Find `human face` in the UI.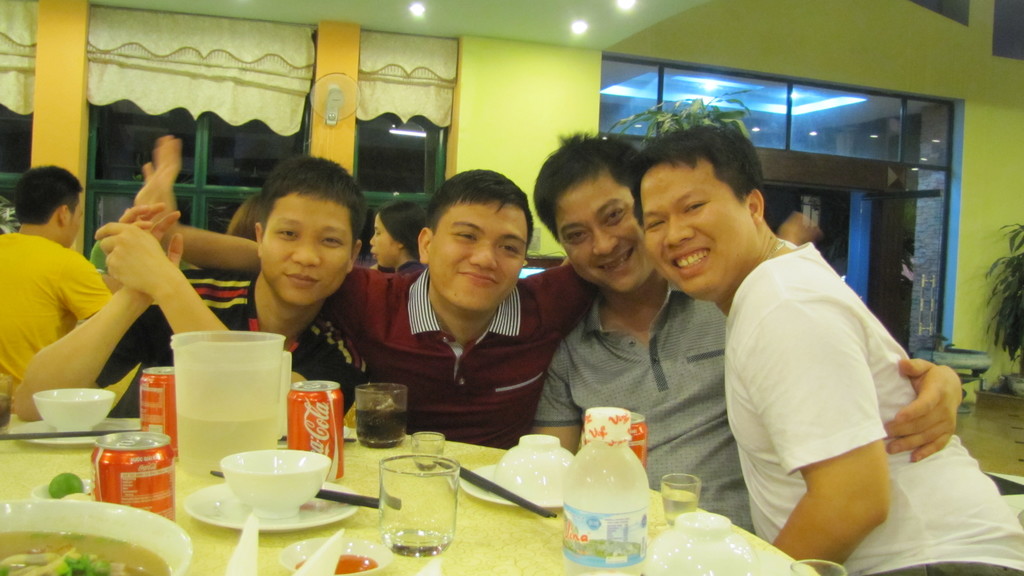
UI element at <bbox>260, 187, 353, 308</bbox>.
